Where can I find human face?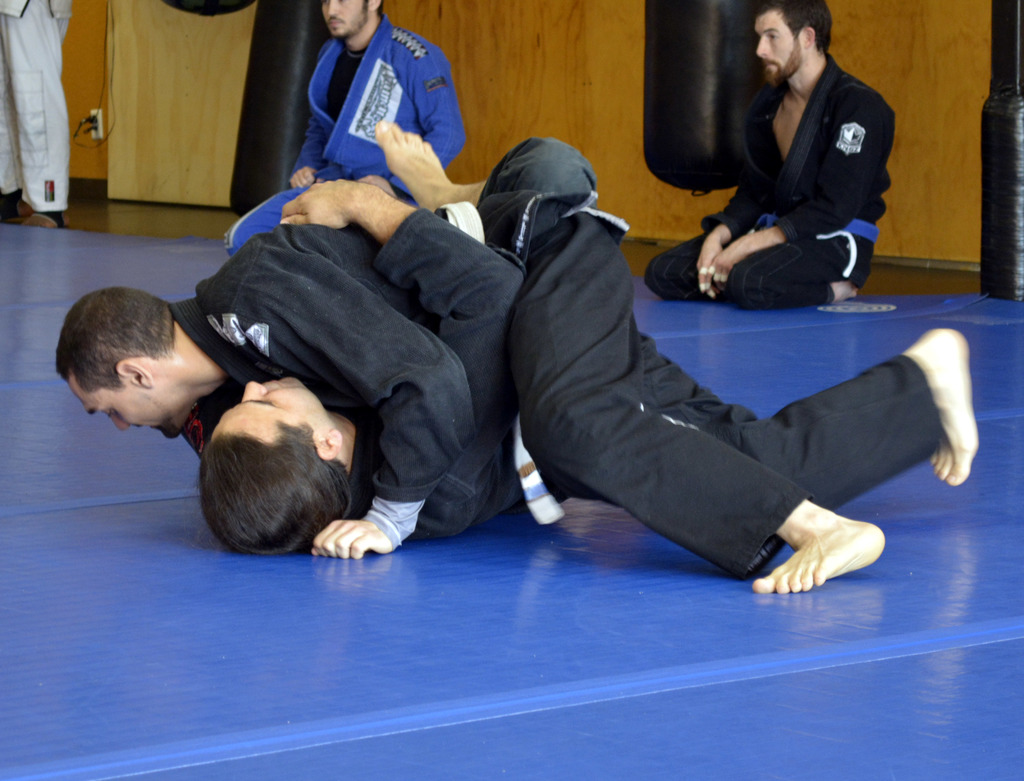
You can find it at [x1=208, y1=364, x2=340, y2=440].
